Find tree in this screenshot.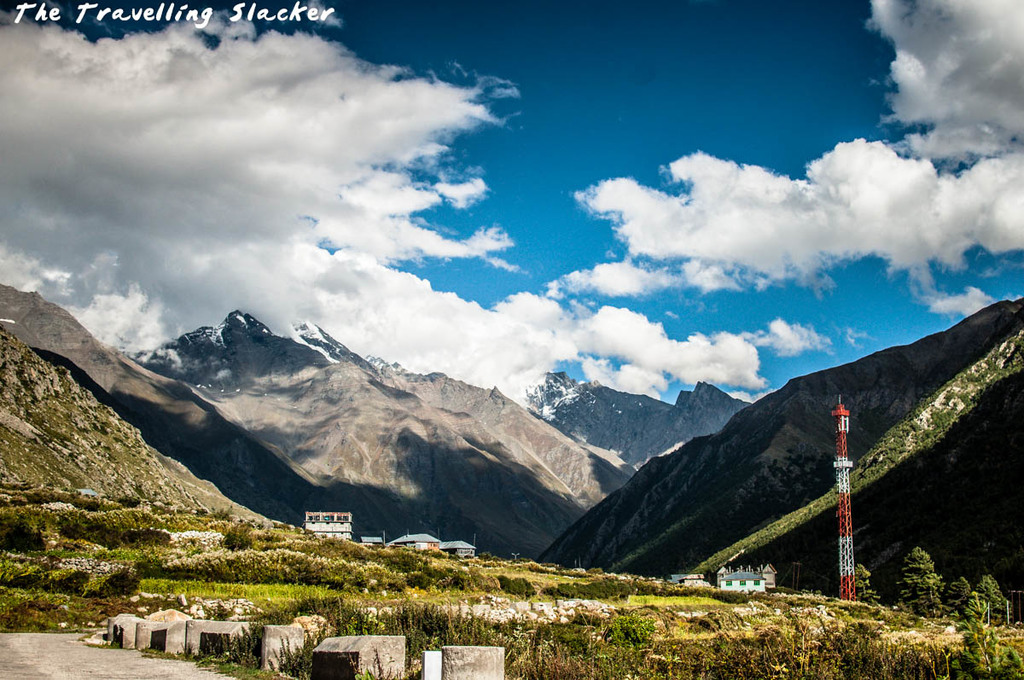
The bounding box for tree is 939,590,1022,679.
